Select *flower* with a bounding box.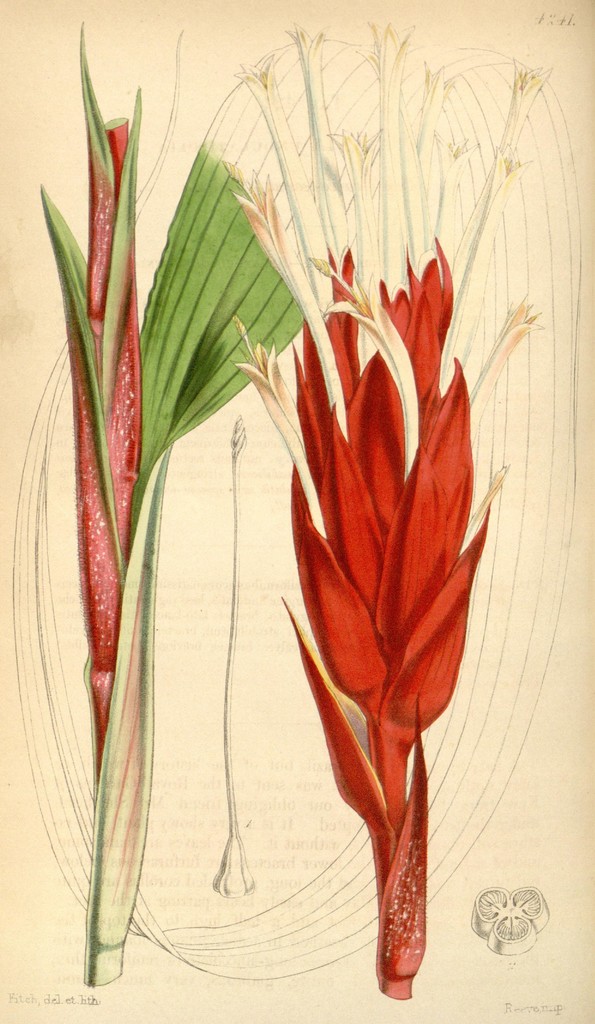
(241,177,315,319).
